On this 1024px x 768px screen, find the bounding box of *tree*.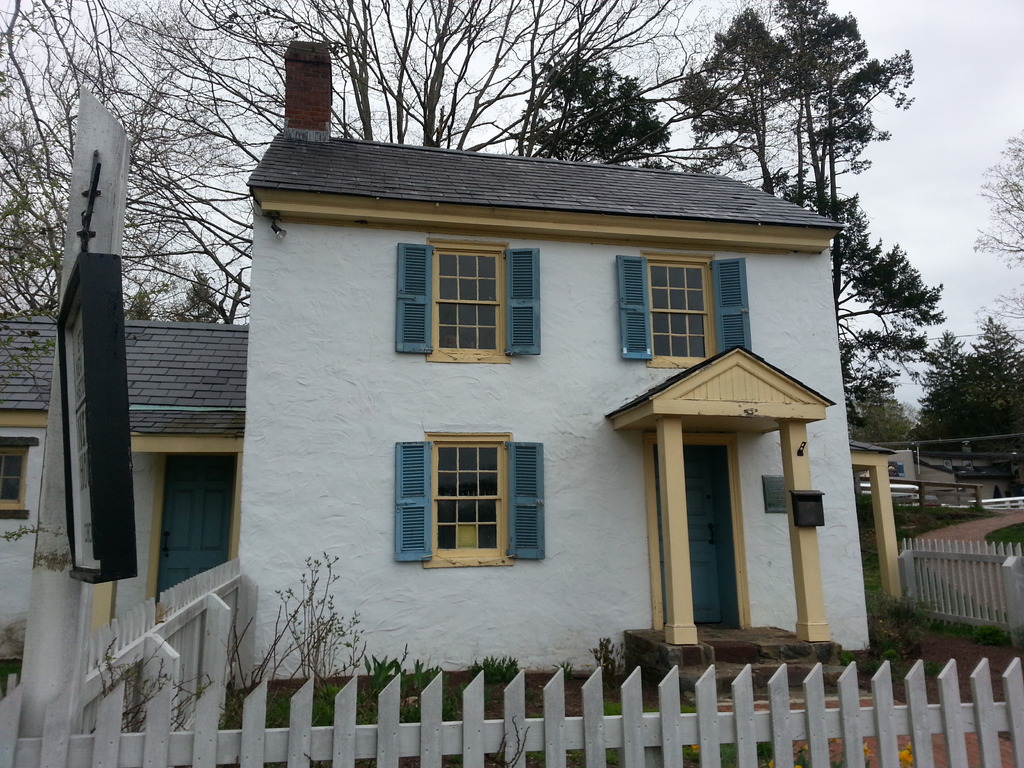
Bounding box: box=[516, 56, 671, 164].
